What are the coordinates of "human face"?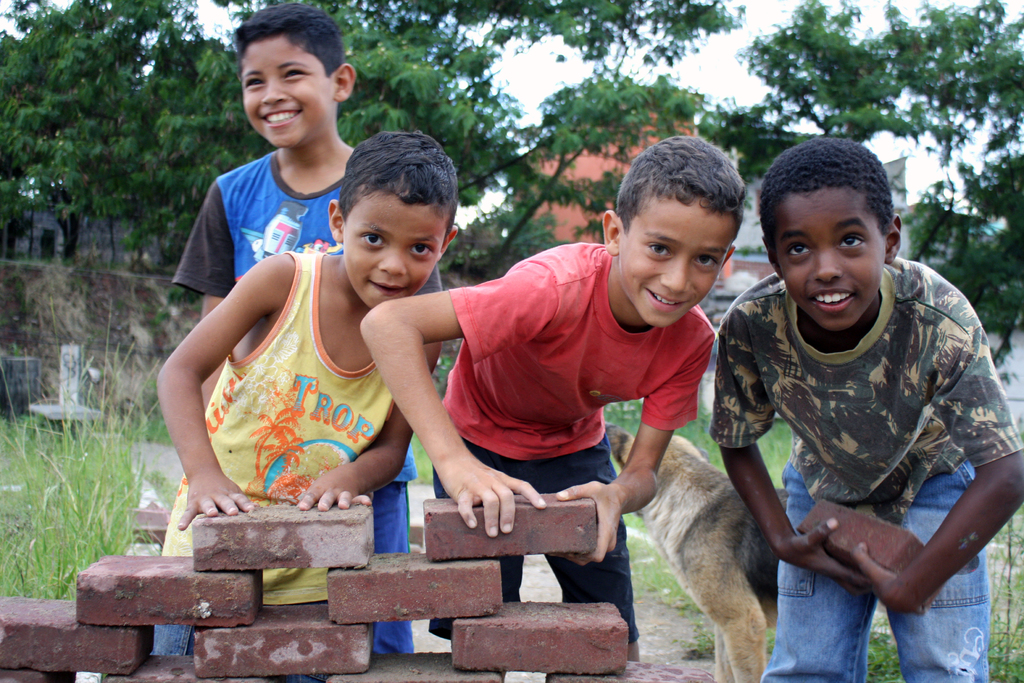
344:190:447:311.
